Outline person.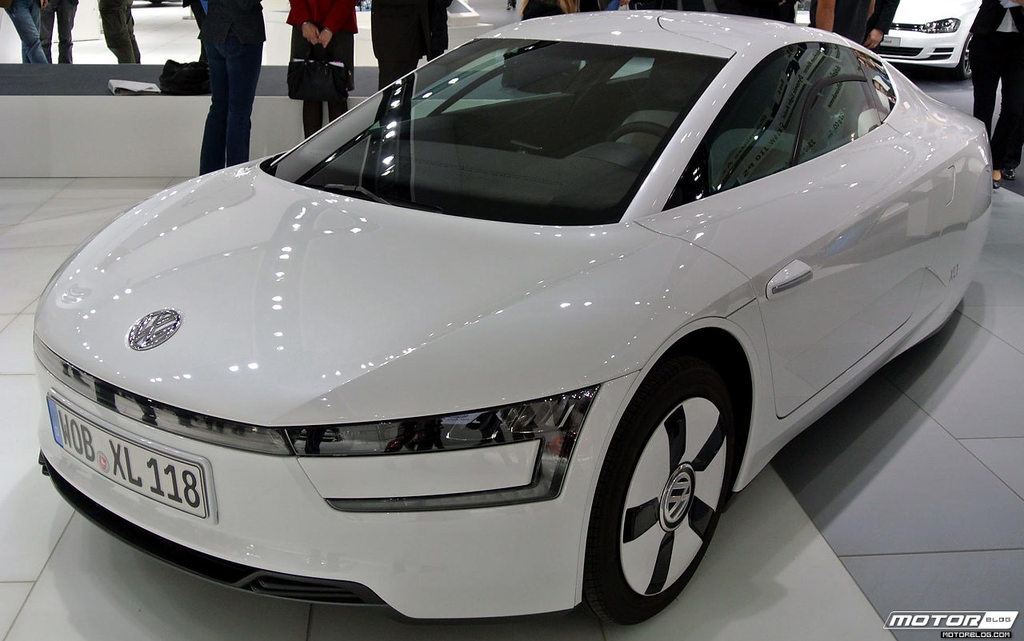
Outline: bbox=[35, 0, 79, 66].
